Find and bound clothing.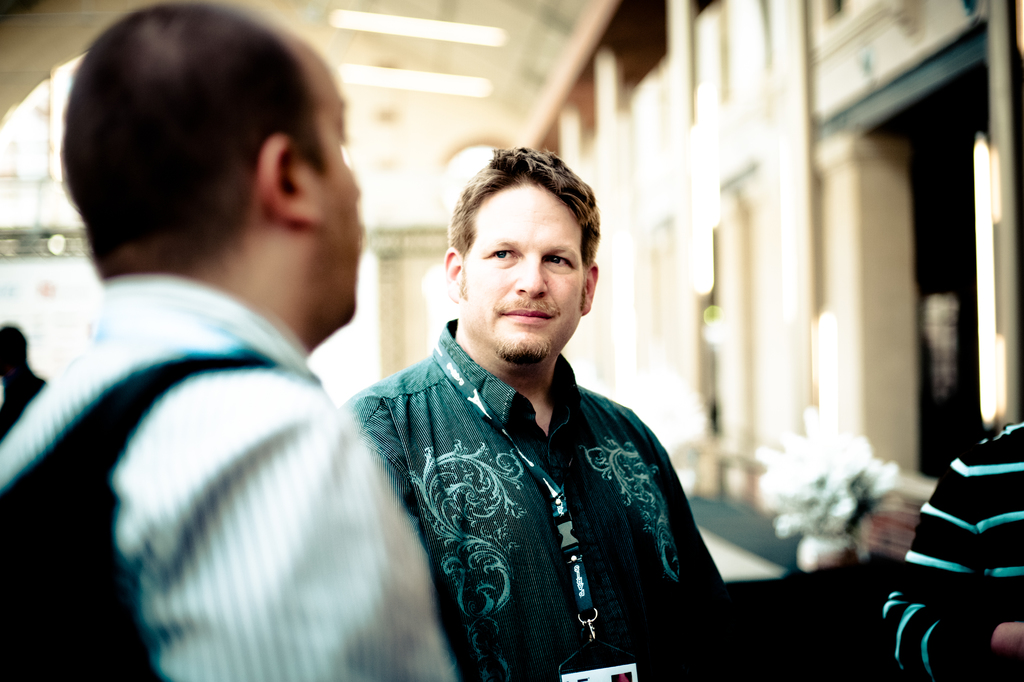
Bound: [x1=340, y1=315, x2=752, y2=681].
